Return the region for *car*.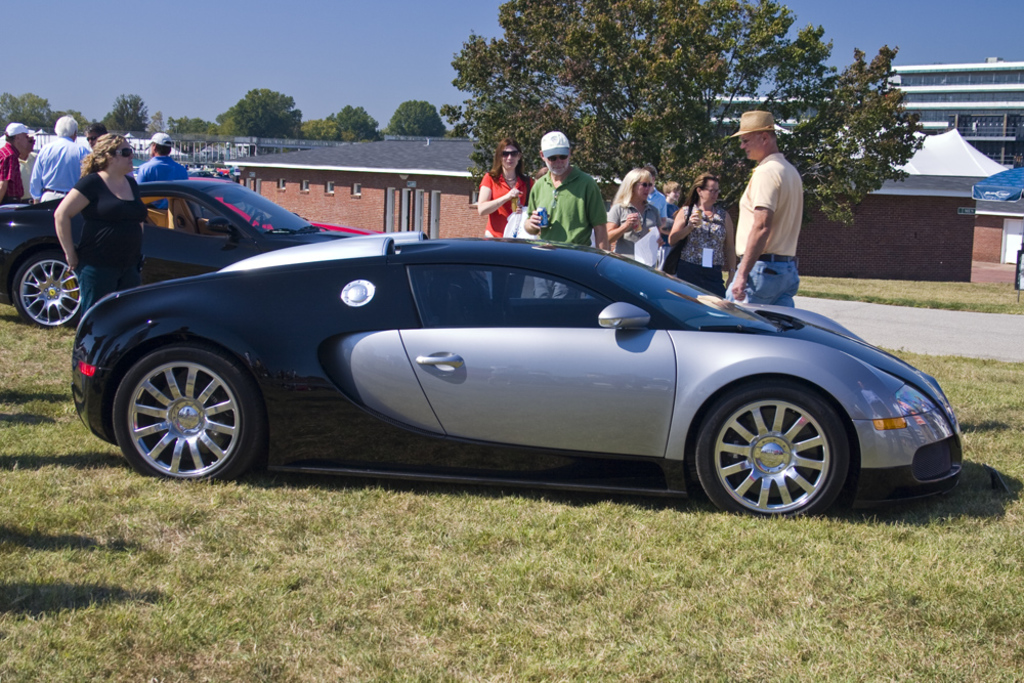
select_region(80, 233, 963, 513).
